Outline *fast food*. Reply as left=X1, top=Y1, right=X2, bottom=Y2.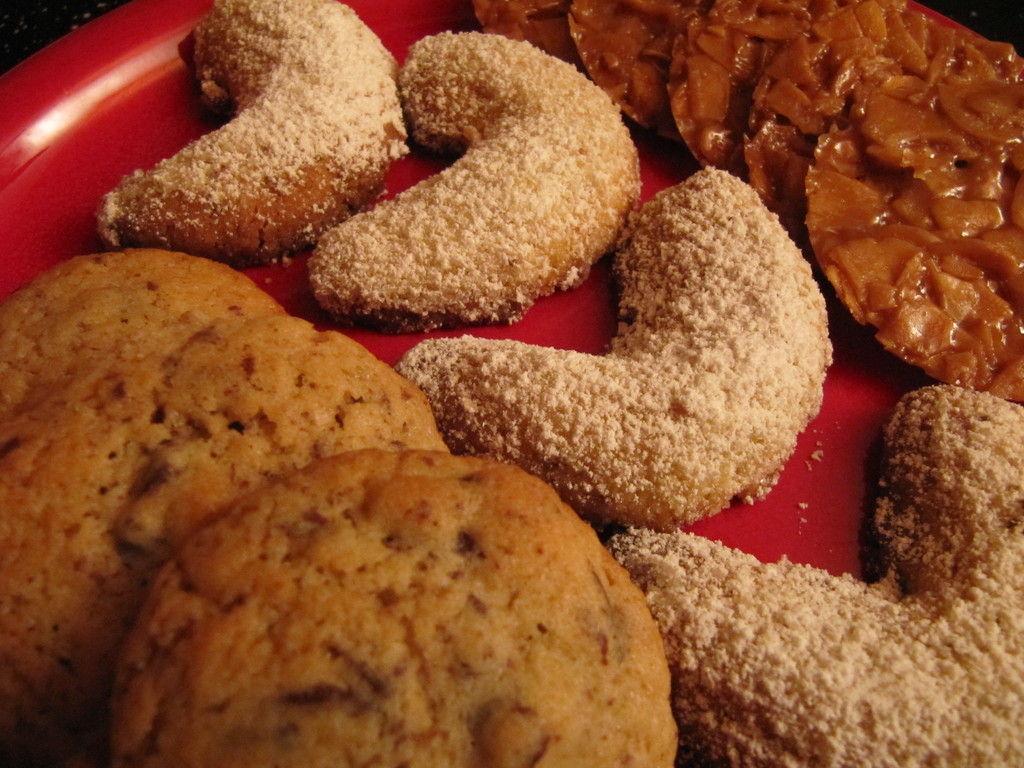
left=107, top=447, right=676, bottom=767.
